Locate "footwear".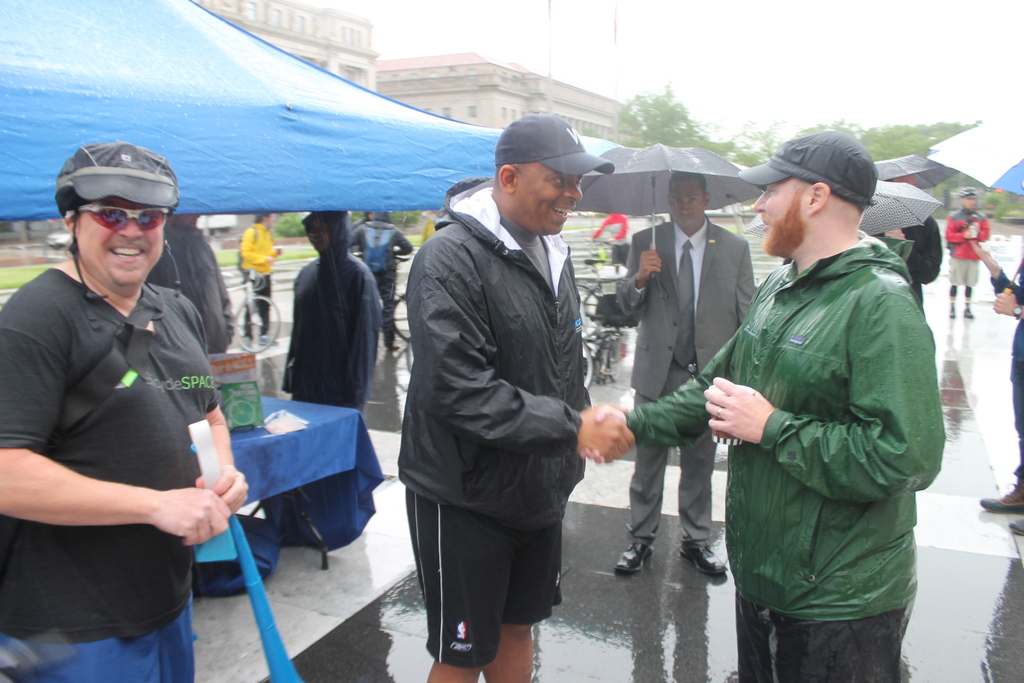
Bounding box: [963,303,976,320].
